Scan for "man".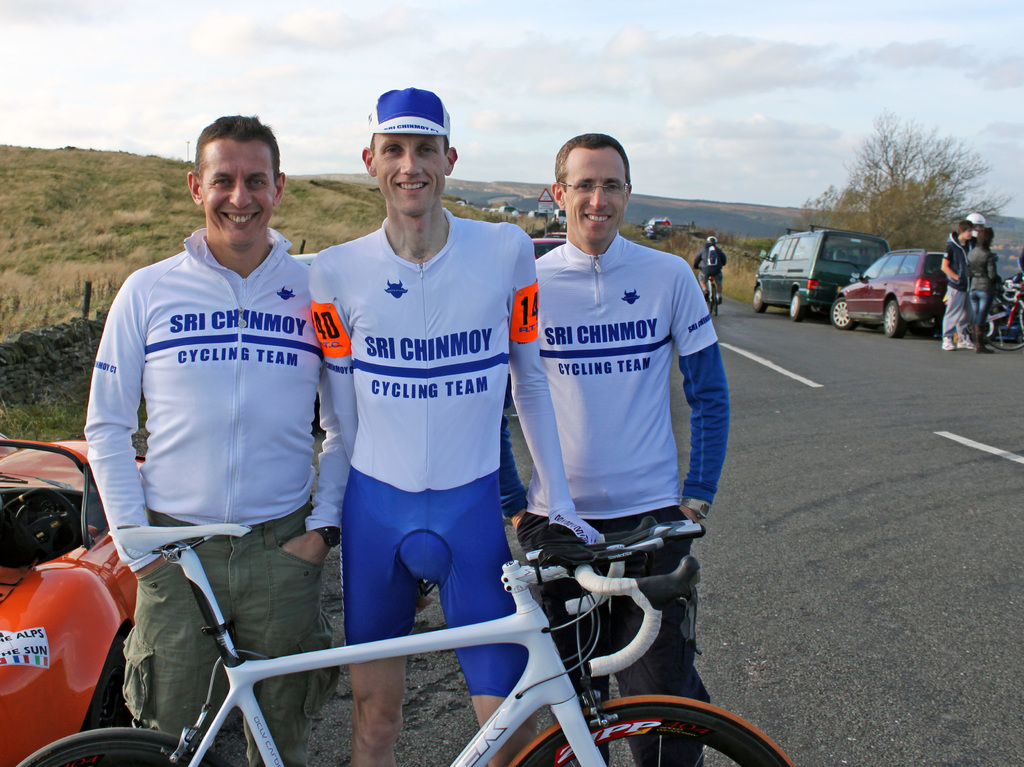
Scan result: <region>500, 131, 749, 698</region>.
